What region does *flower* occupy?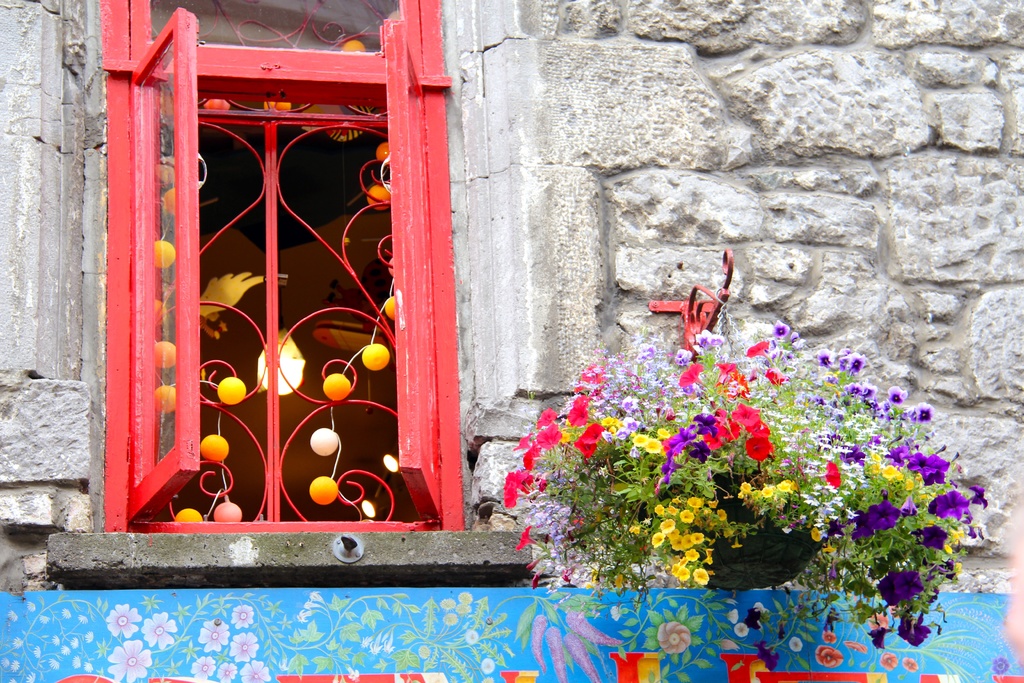
box(361, 623, 397, 654).
